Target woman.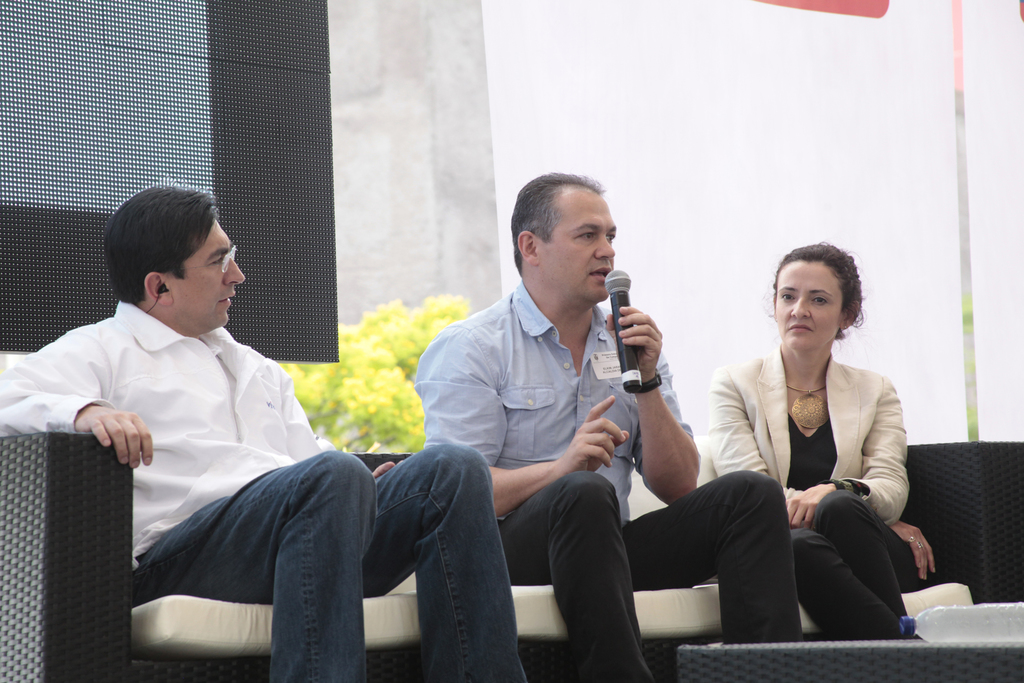
Target region: bbox(711, 229, 914, 675).
